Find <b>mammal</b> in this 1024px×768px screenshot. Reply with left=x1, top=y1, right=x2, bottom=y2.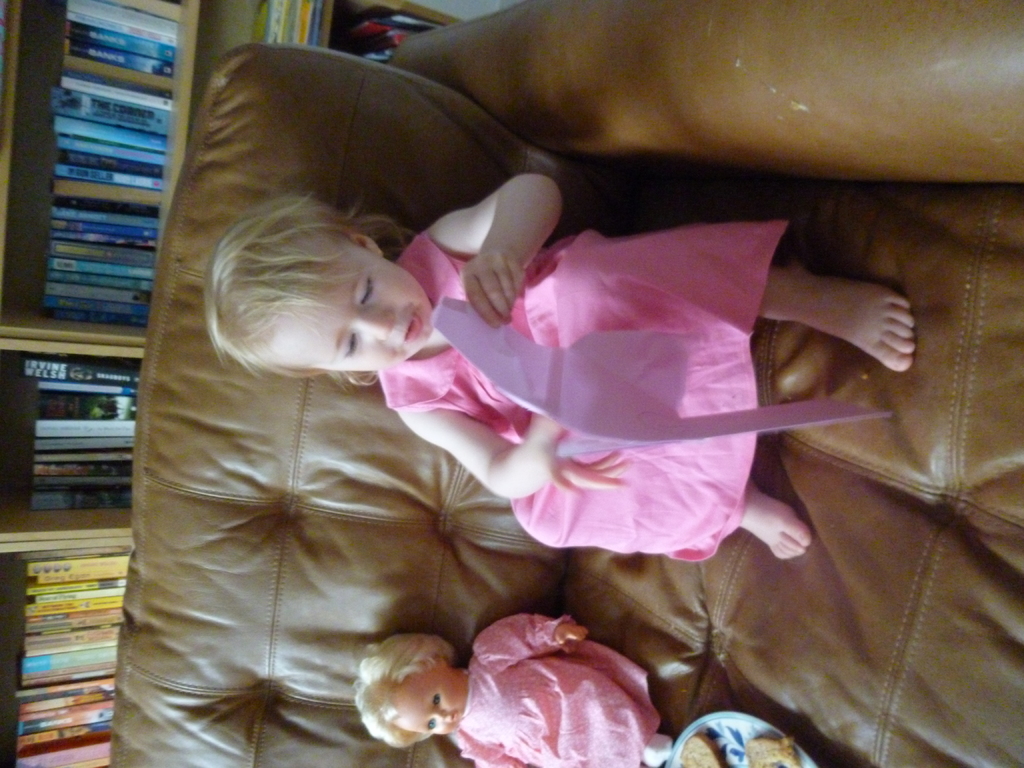
left=350, top=611, right=668, bottom=767.
